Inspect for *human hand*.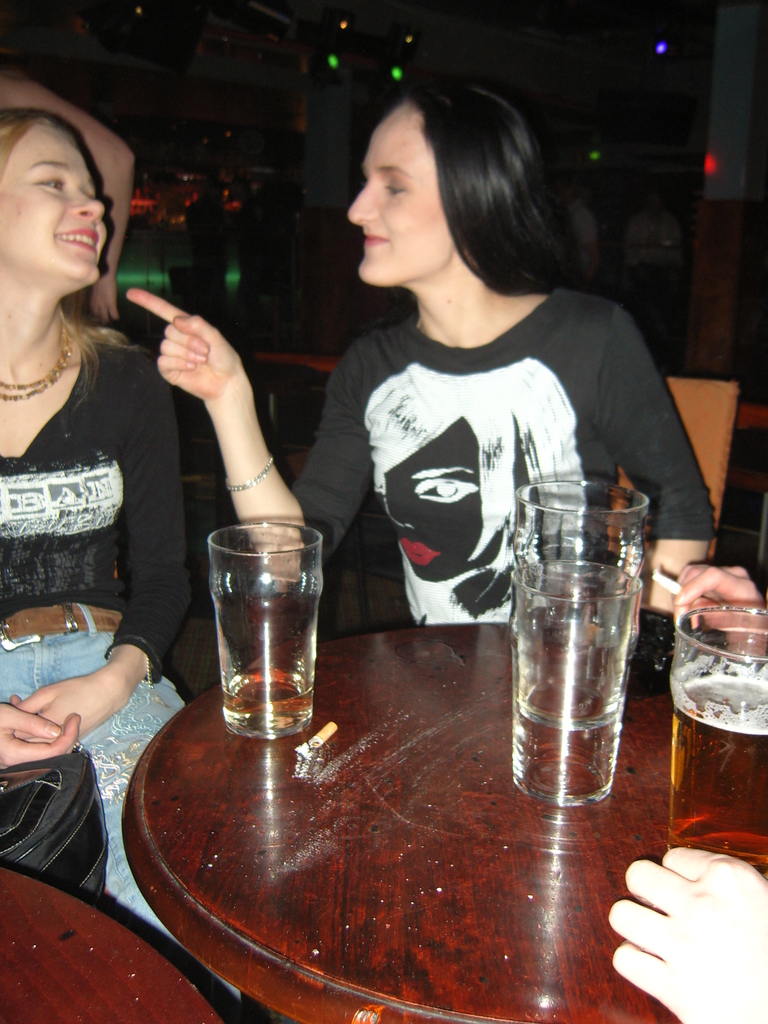
Inspection: <bbox>112, 289, 245, 399</bbox>.
